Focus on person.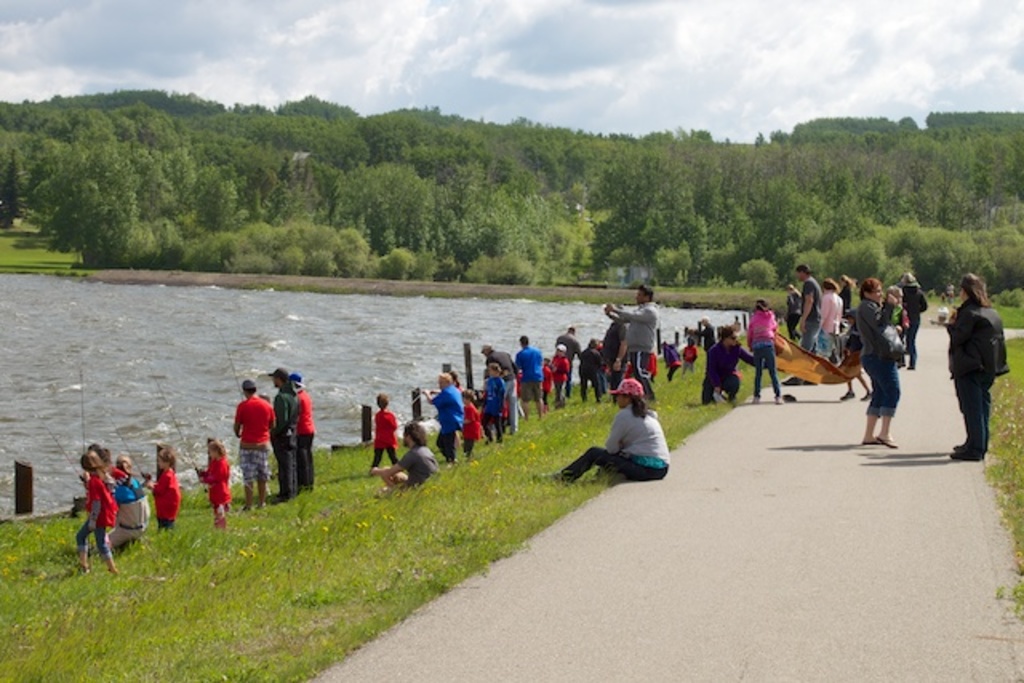
Focused at bbox=[200, 441, 224, 528].
